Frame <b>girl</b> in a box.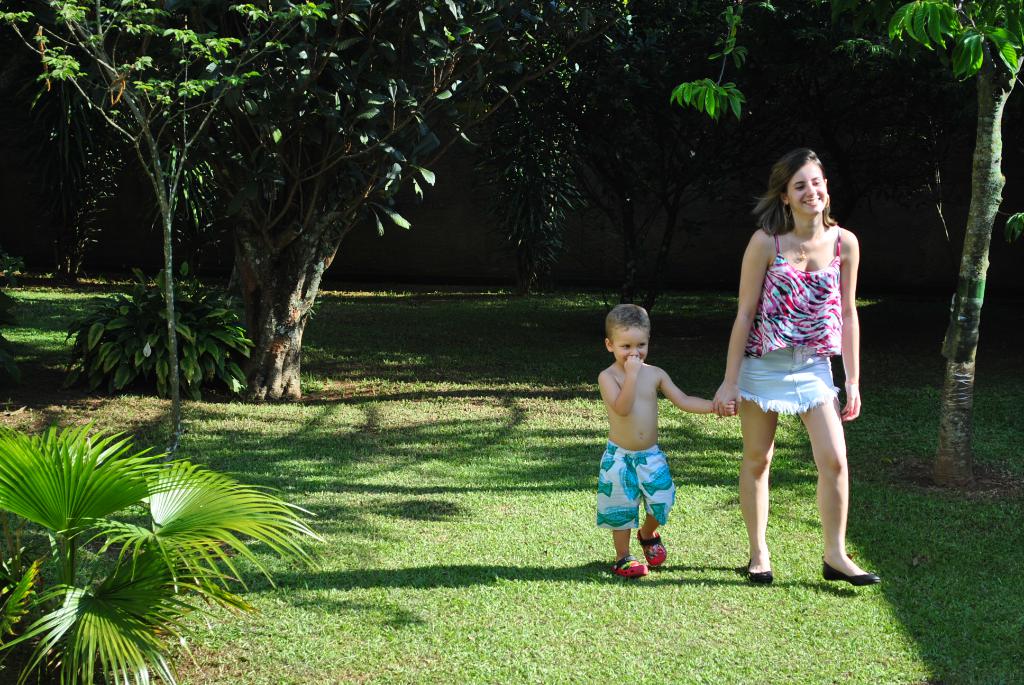
left=710, top=142, right=879, bottom=588.
